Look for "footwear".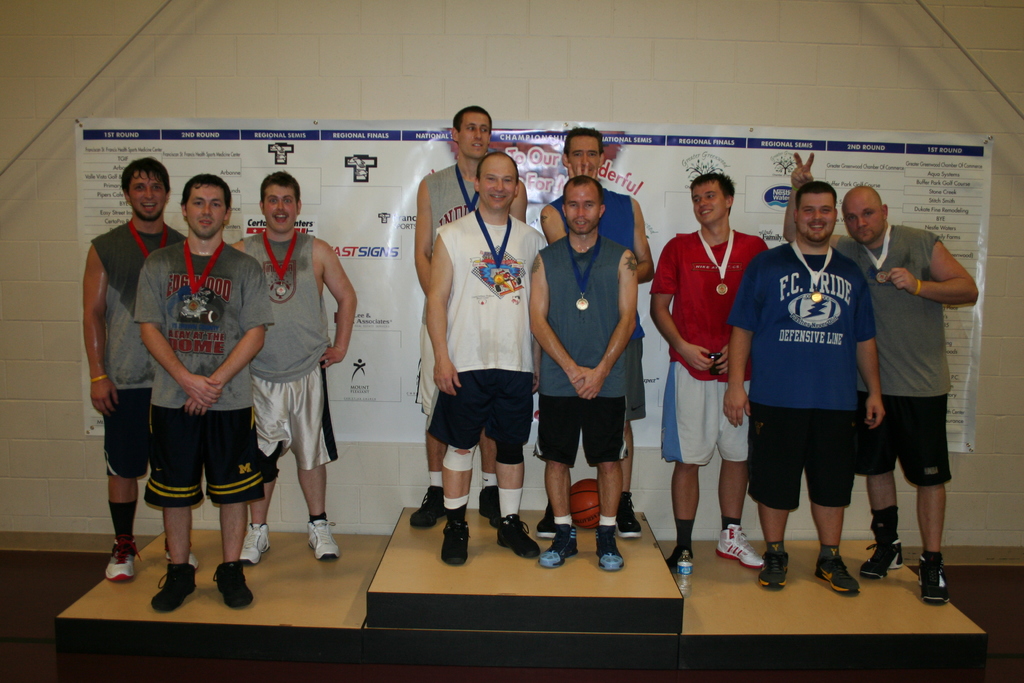
Found: box=[806, 540, 882, 610].
